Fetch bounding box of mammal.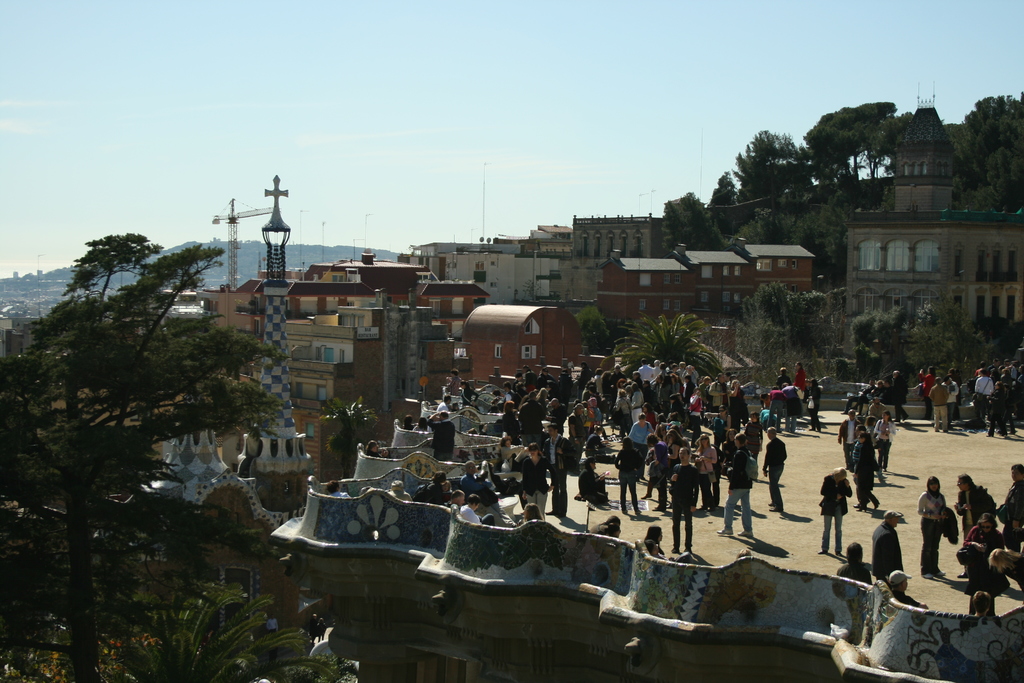
Bbox: [left=264, top=614, right=279, bottom=638].
